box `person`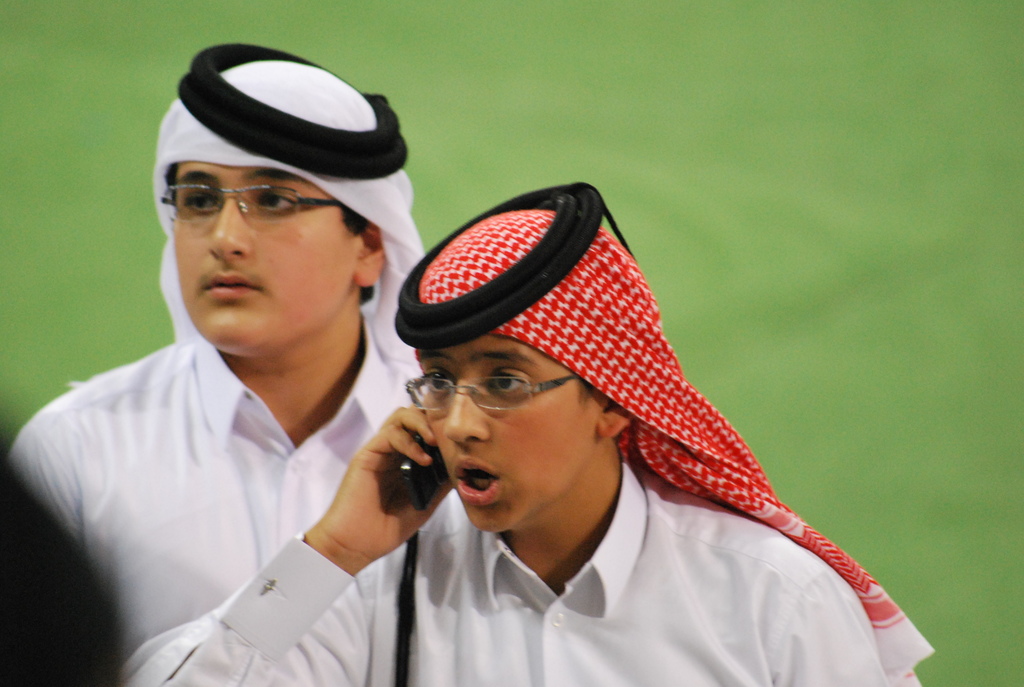
2,40,424,686
